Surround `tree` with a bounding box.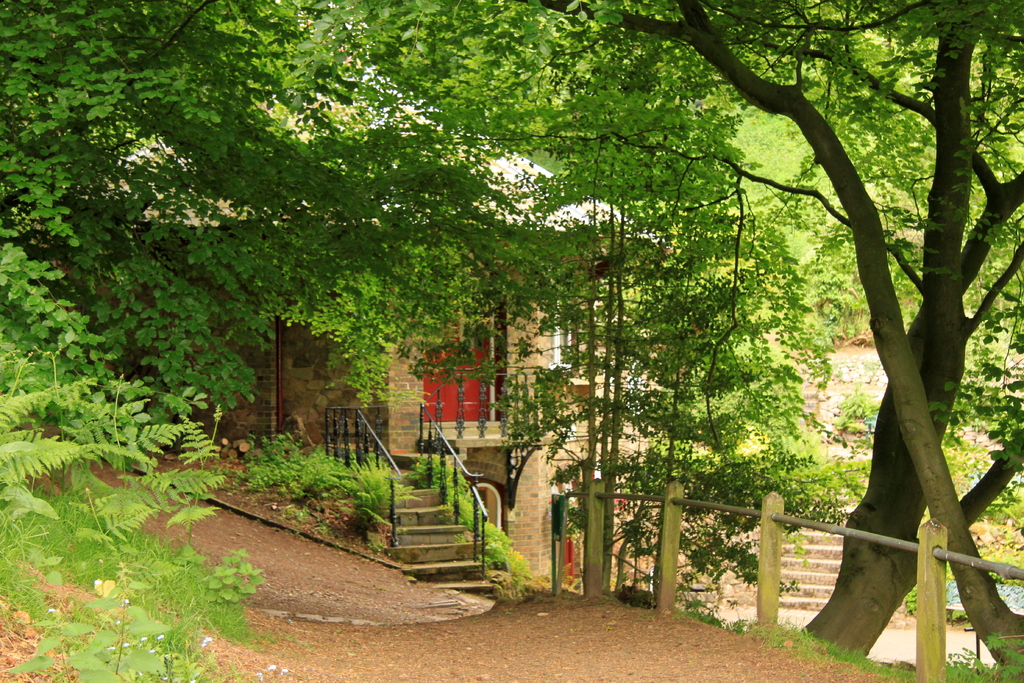
{"left": 1, "top": 10, "right": 31, "bottom": 253}.
